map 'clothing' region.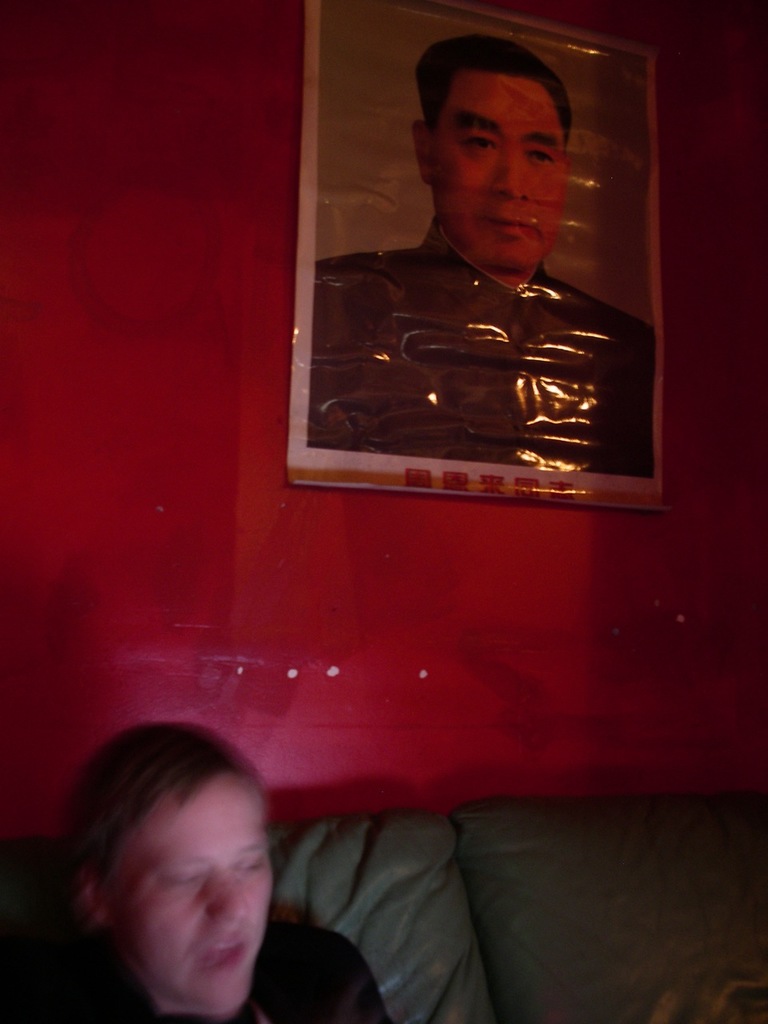
Mapped to pyautogui.locateOnScreen(314, 220, 654, 460).
